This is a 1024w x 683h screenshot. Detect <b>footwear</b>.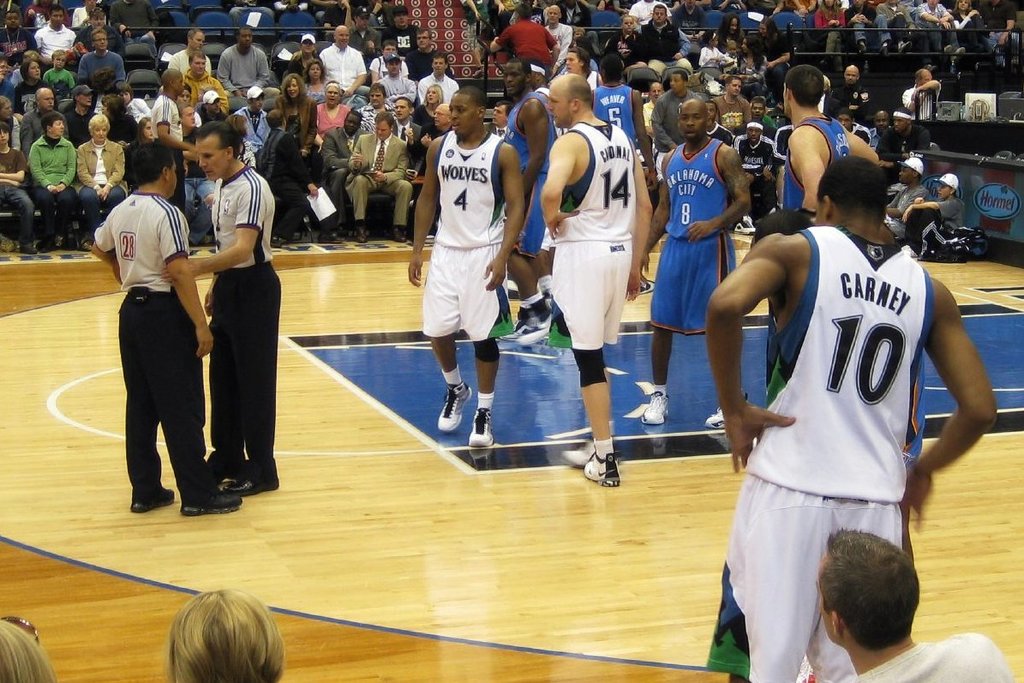
(left=642, top=388, right=674, bottom=423).
